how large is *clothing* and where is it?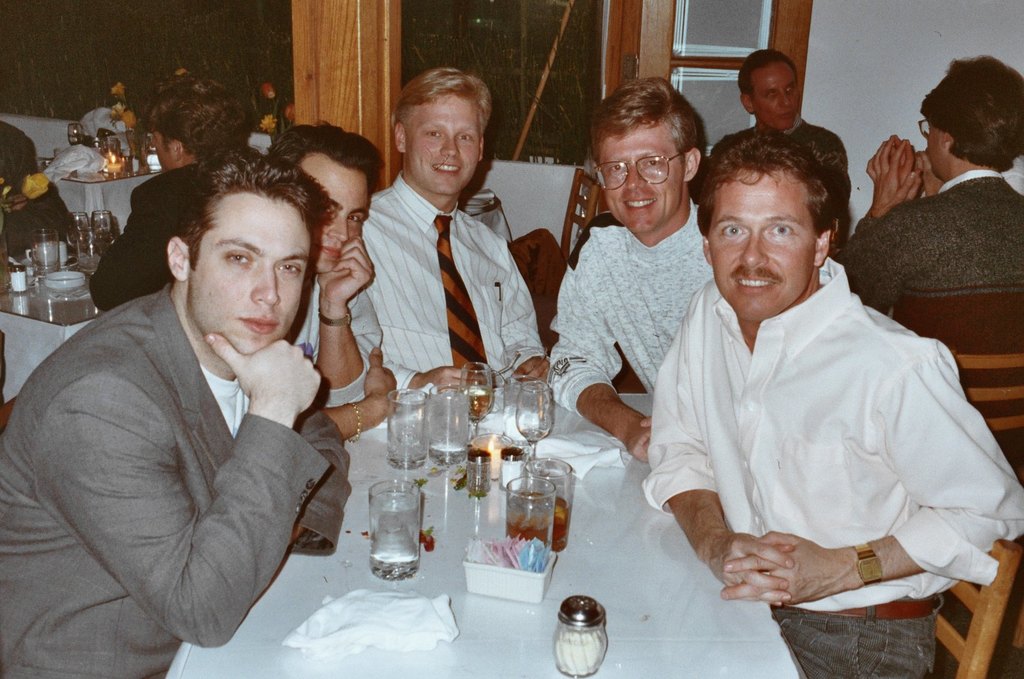
Bounding box: [288, 268, 383, 411].
